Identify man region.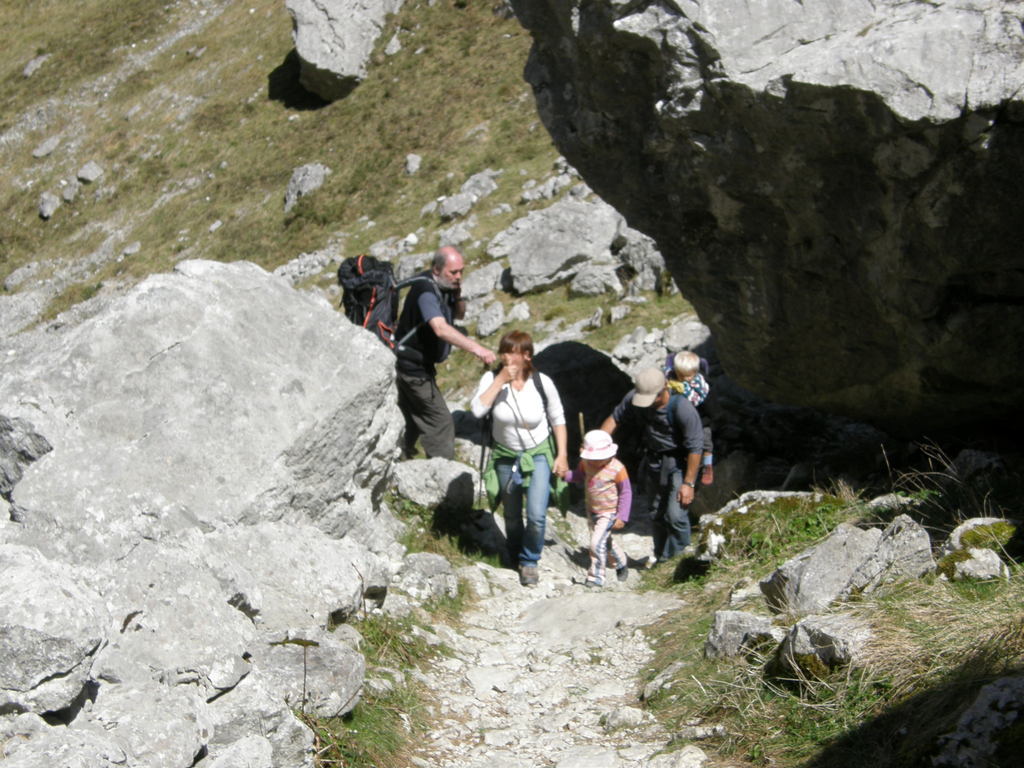
Region: Rect(411, 244, 511, 461).
